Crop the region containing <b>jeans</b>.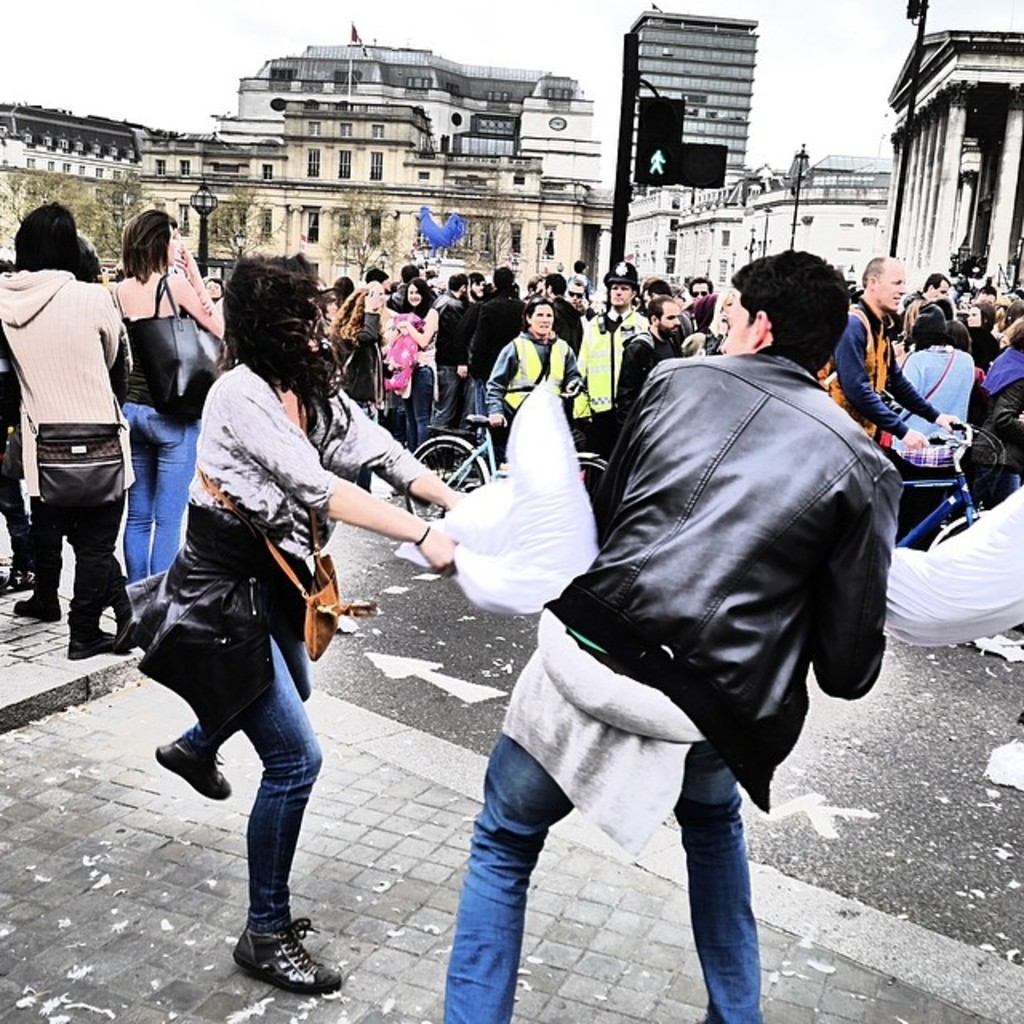
Crop region: box=[48, 486, 126, 640].
